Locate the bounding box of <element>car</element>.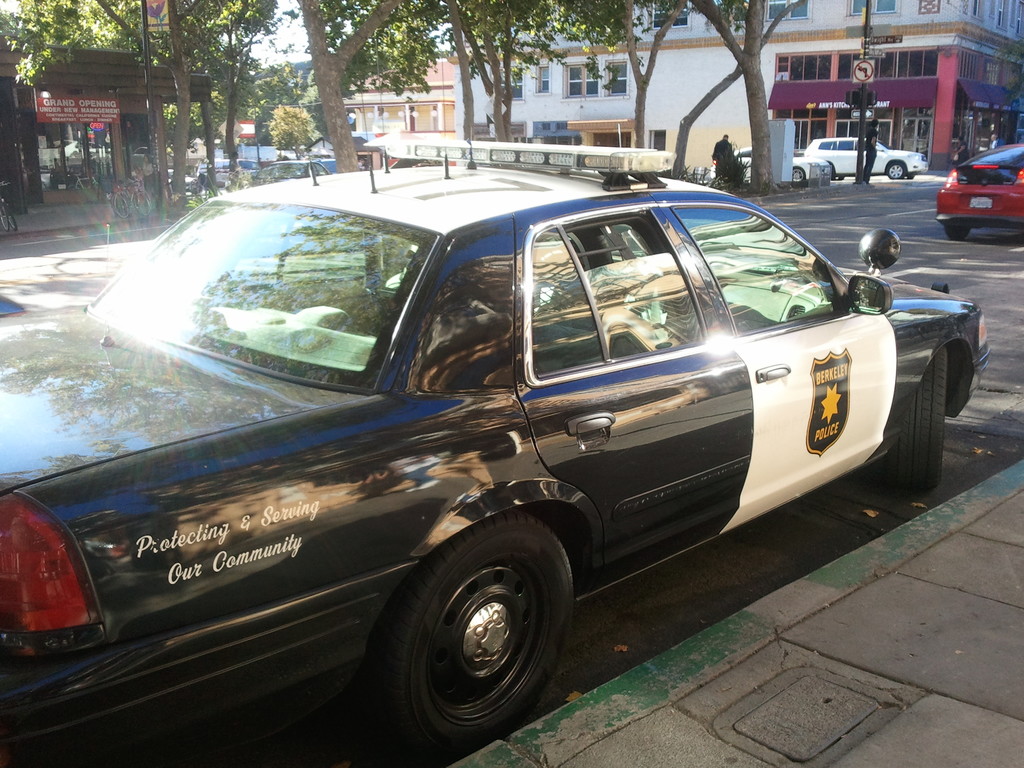
Bounding box: [804, 136, 925, 180].
